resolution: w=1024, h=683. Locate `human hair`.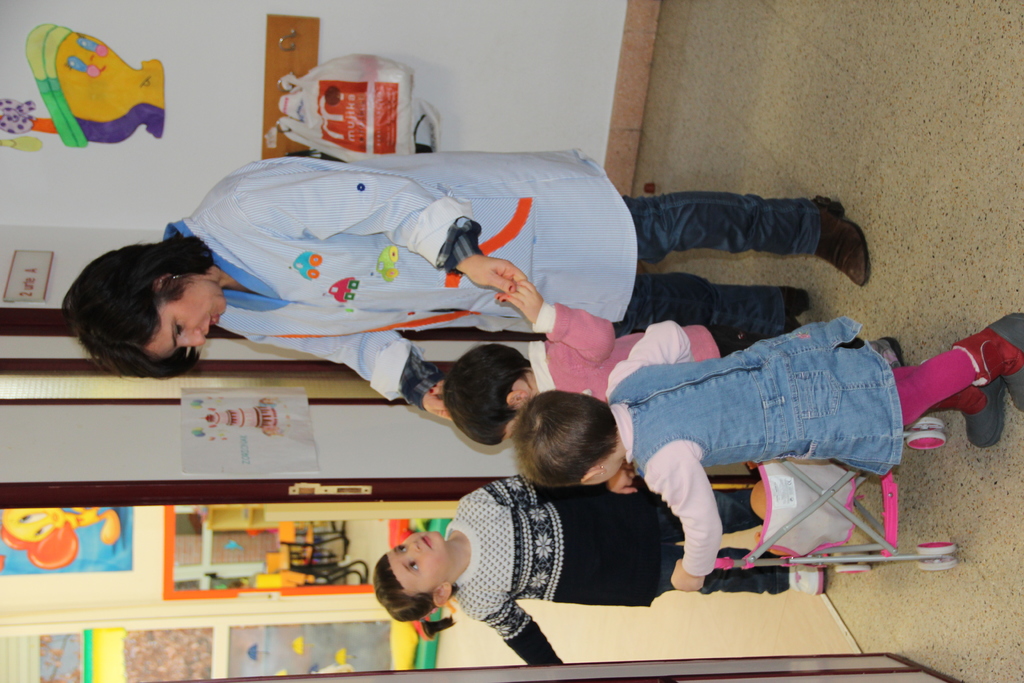
<region>438, 347, 531, 445</region>.
